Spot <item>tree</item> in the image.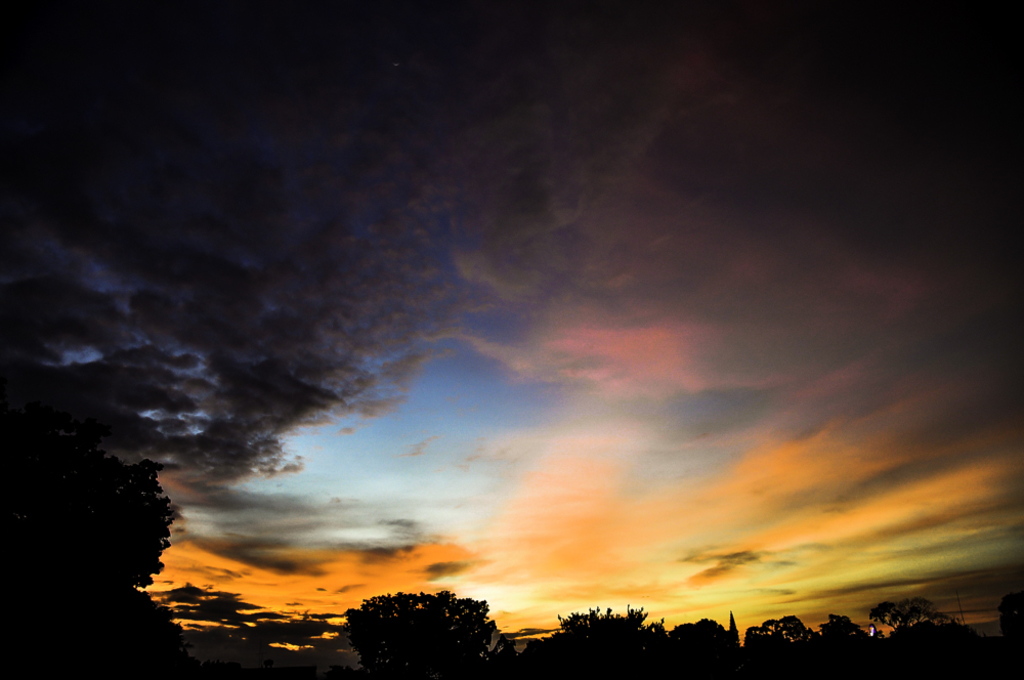
<item>tree</item> found at [741,619,819,649].
